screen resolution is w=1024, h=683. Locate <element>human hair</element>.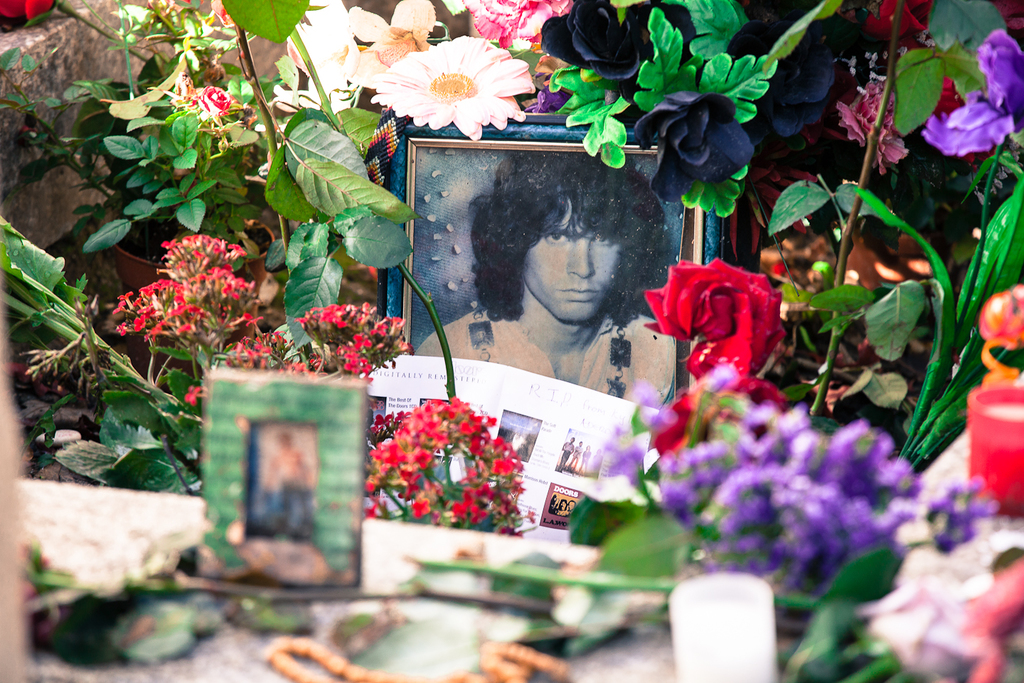
l=486, t=156, r=658, b=355.
